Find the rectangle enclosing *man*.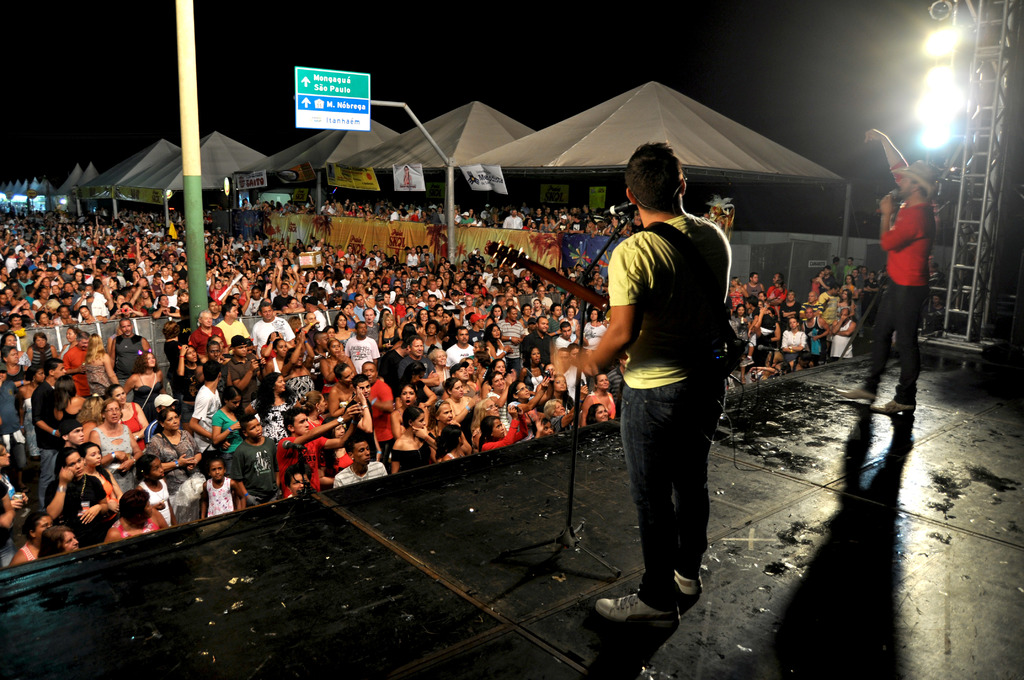
bbox=[344, 319, 378, 382].
